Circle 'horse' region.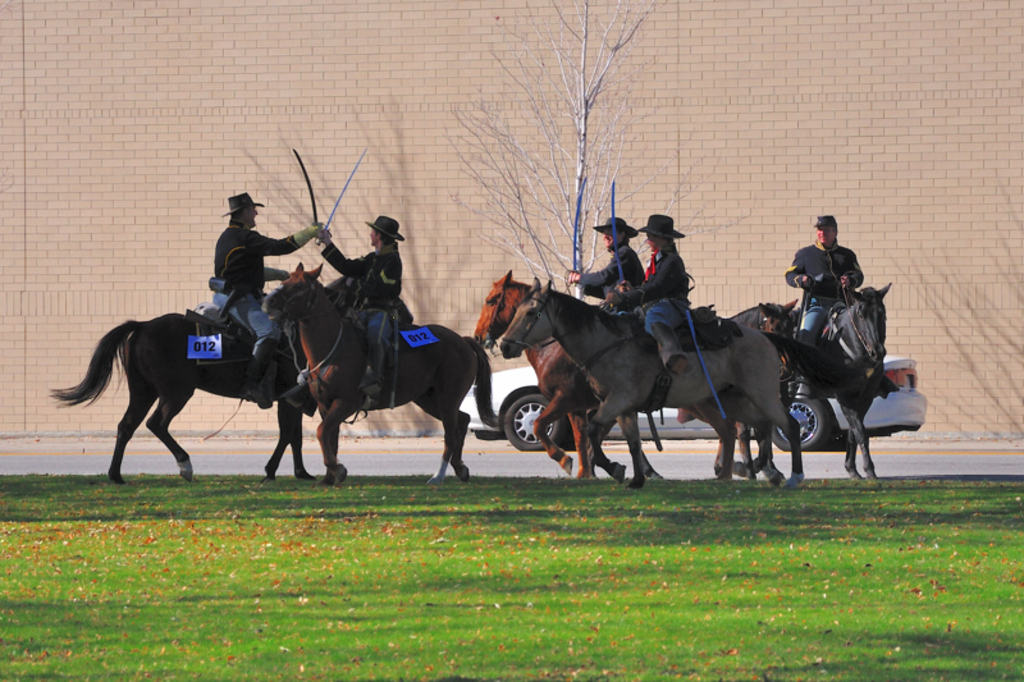
Region: {"left": 46, "top": 270, "right": 416, "bottom": 485}.
